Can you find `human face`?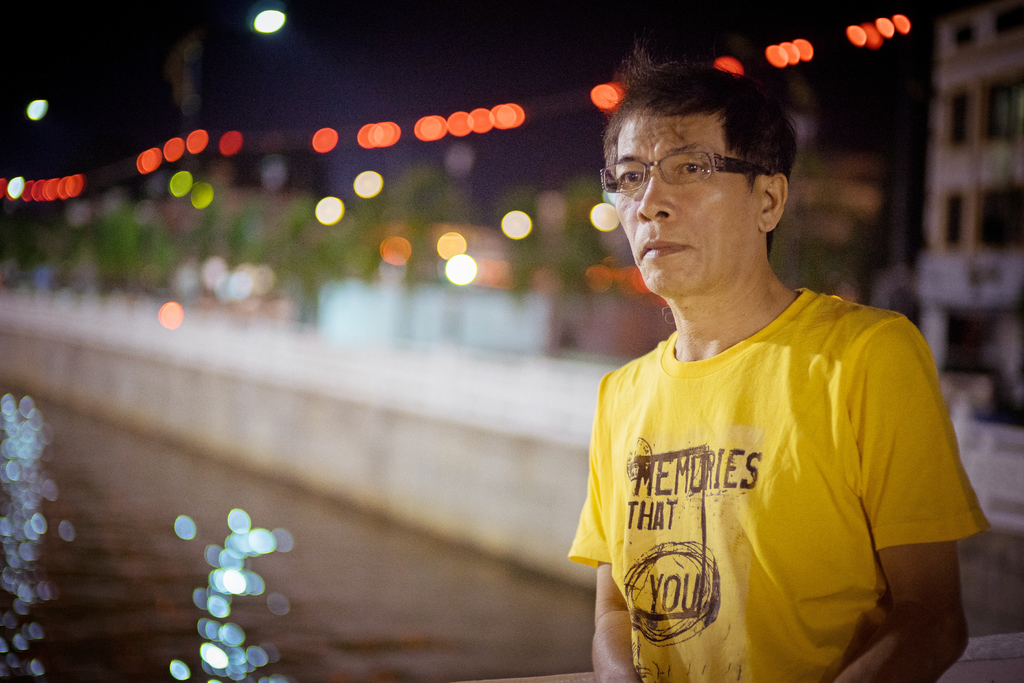
Yes, bounding box: crop(601, 110, 756, 297).
